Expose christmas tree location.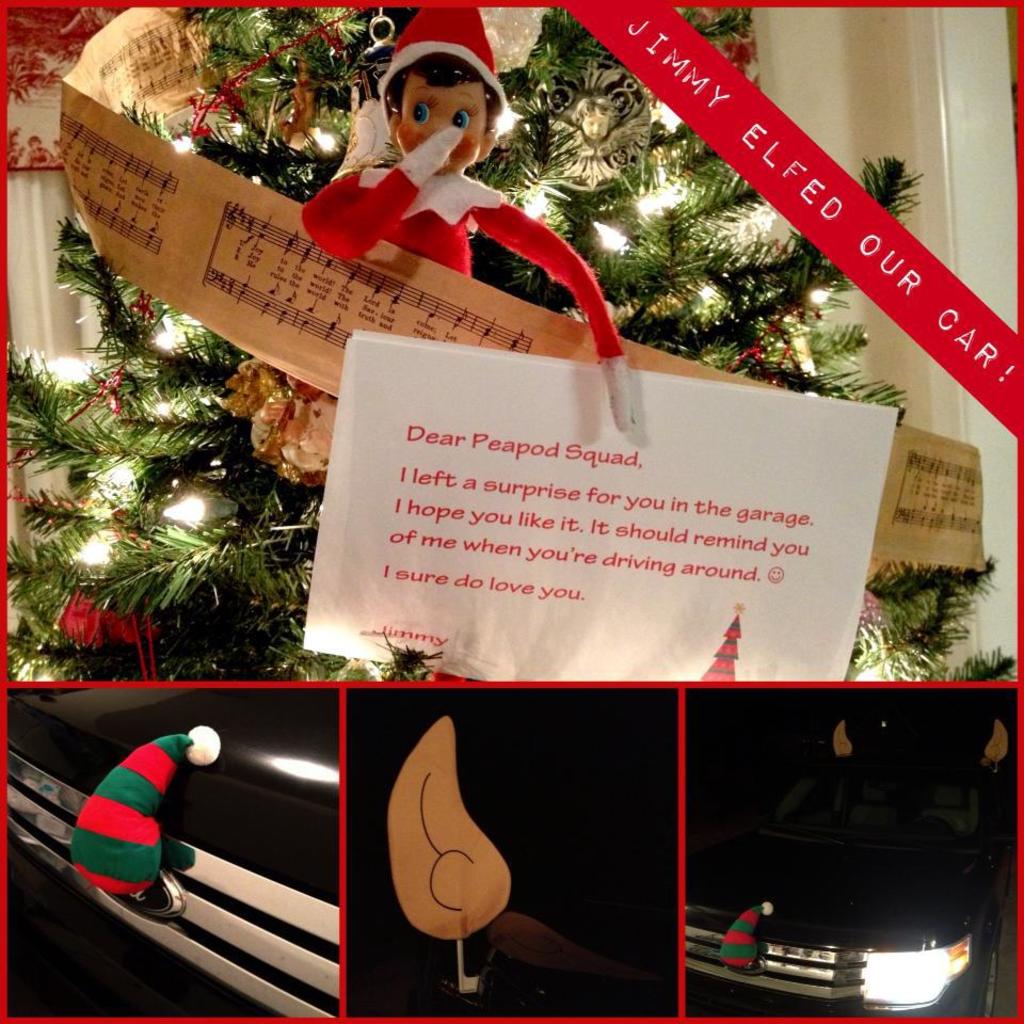
Exposed at pyautogui.locateOnScreen(0, 0, 1010, 672).
